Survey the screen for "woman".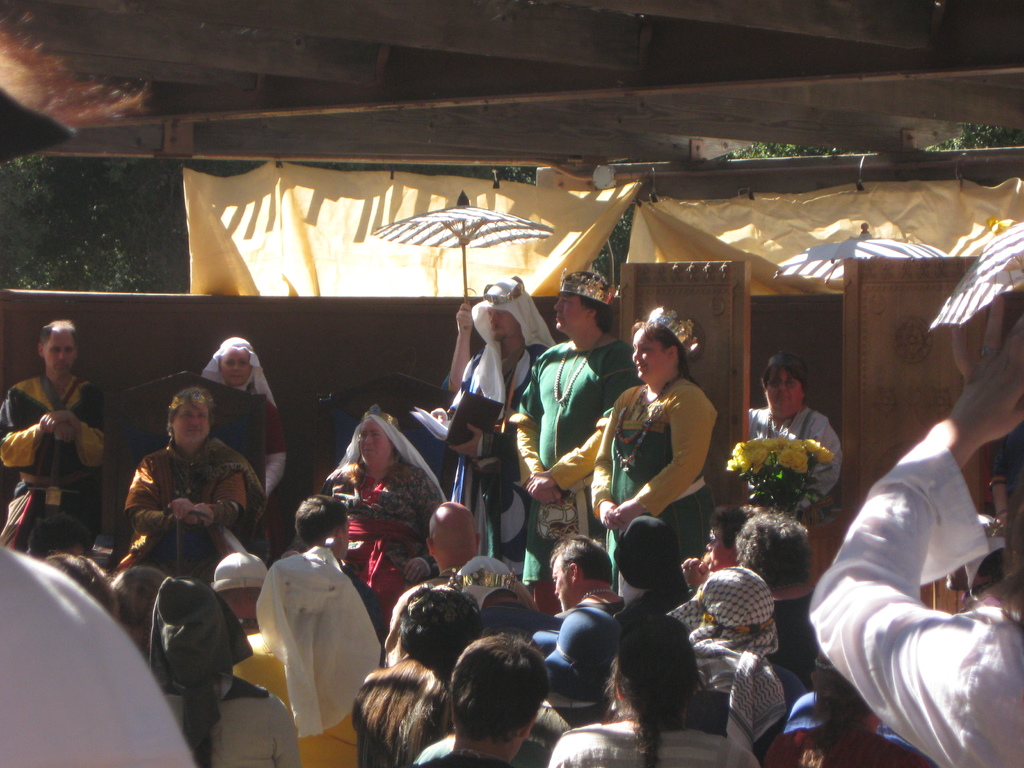
Survey found: crop(604, 307, 725, 578).
